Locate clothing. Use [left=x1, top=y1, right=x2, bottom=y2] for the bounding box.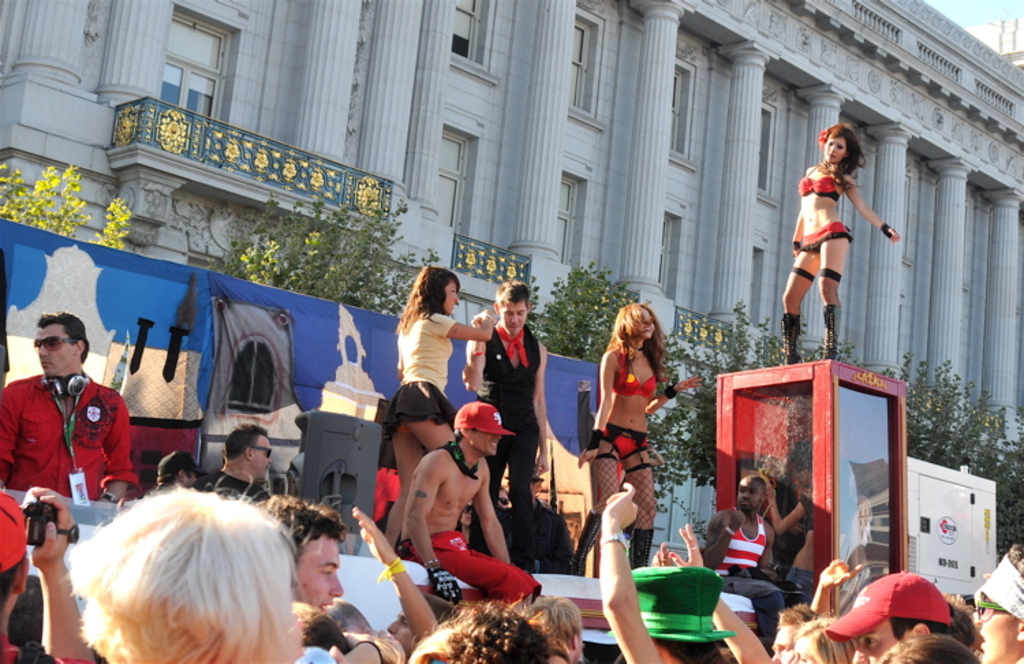
[left=3, top=369, right=142, bottom=514].
